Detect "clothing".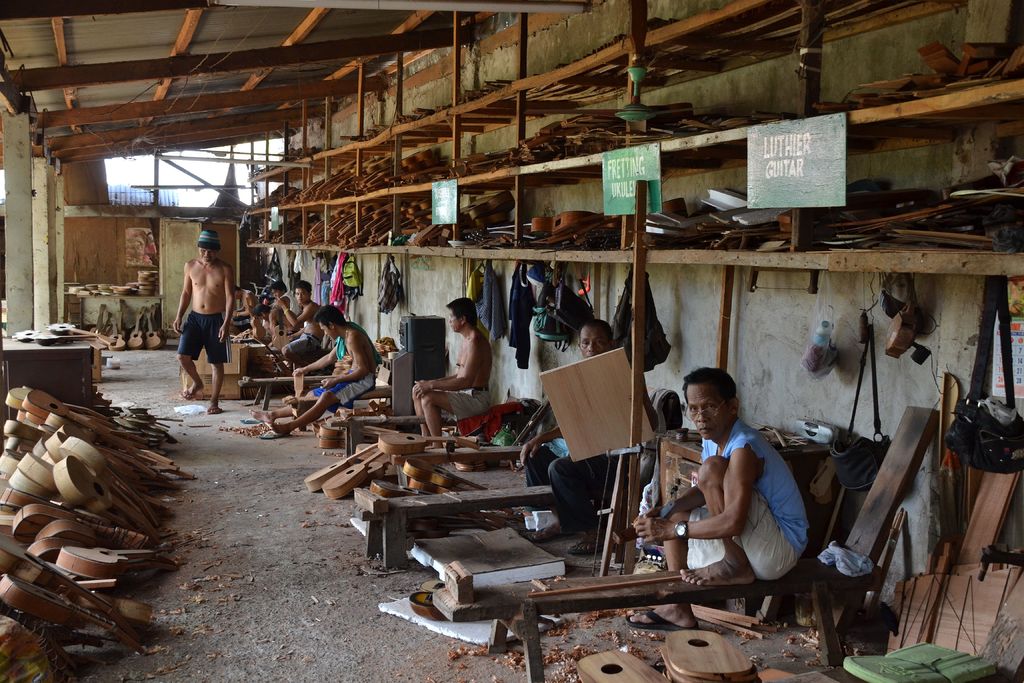
Detected at locate(231, 311, 253, 333).
